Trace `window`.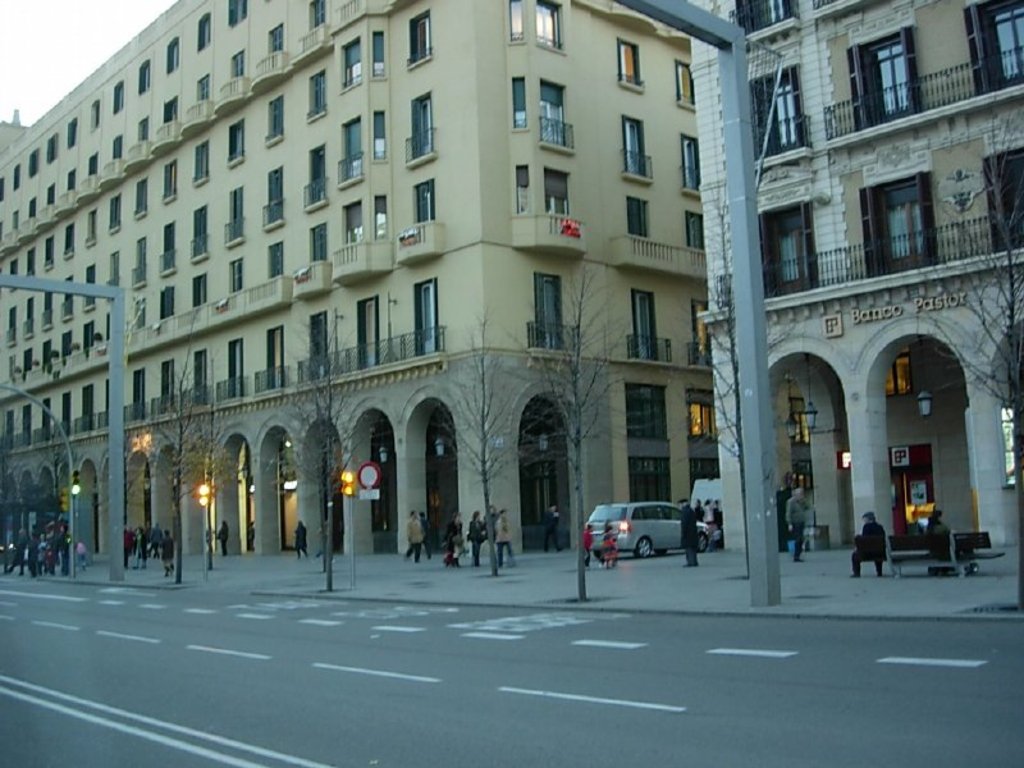
Traced to BBox(617, 37, 640, 86).
